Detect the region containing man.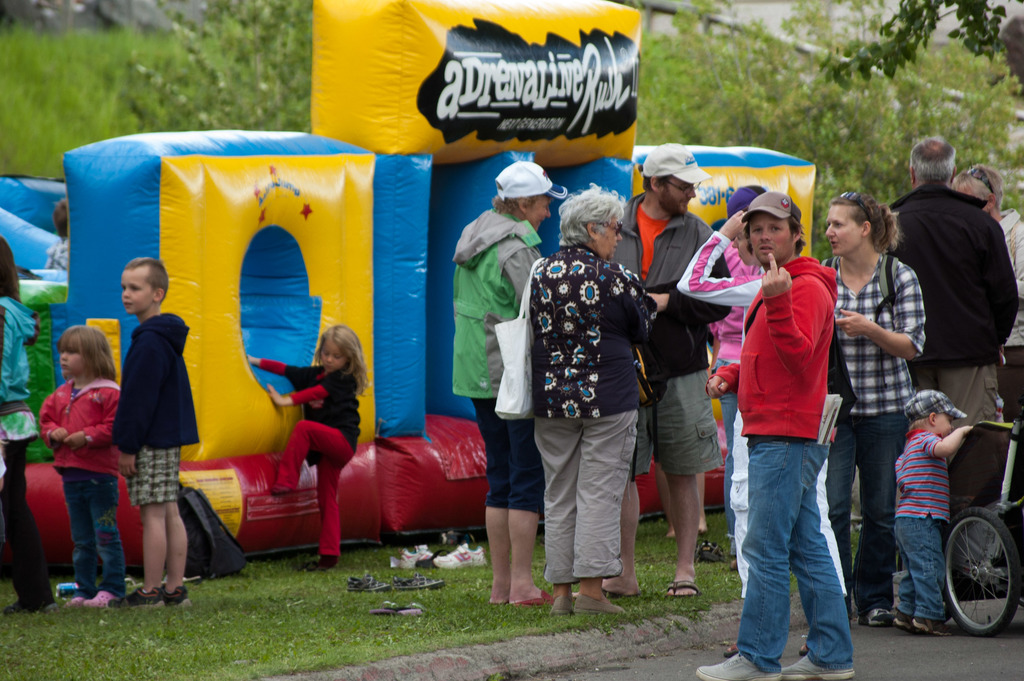
pyautogui.locateOnScreen(695, 184, 854, 680).
